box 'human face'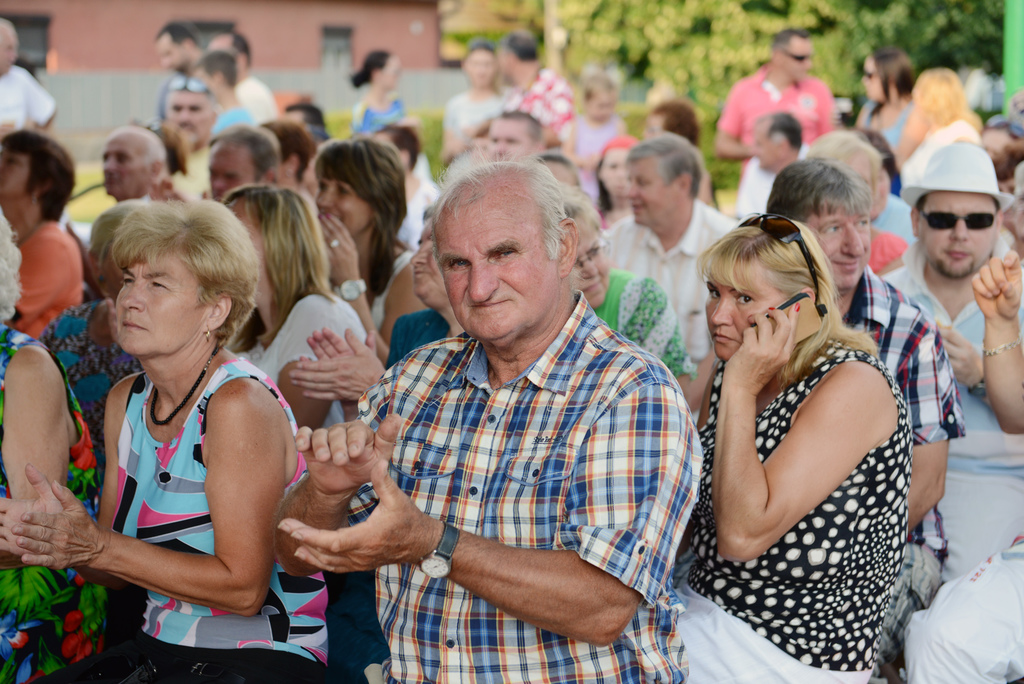
detection(162, 31, 181, 65)
